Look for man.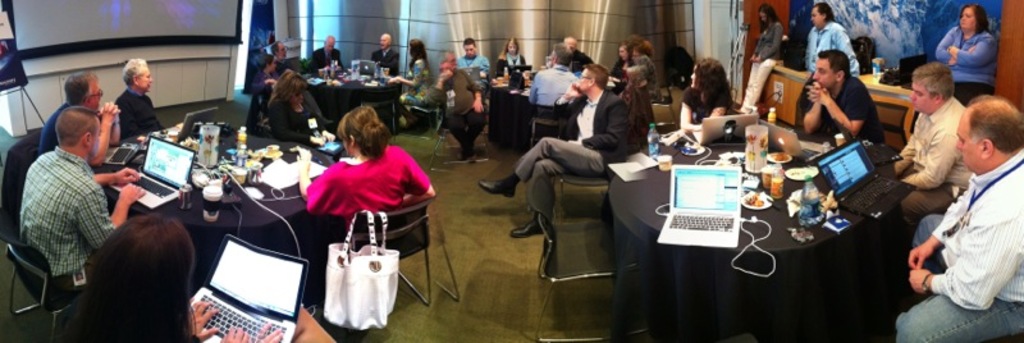
Found: <bbox>36, 72, 122, 161</bbox>.
